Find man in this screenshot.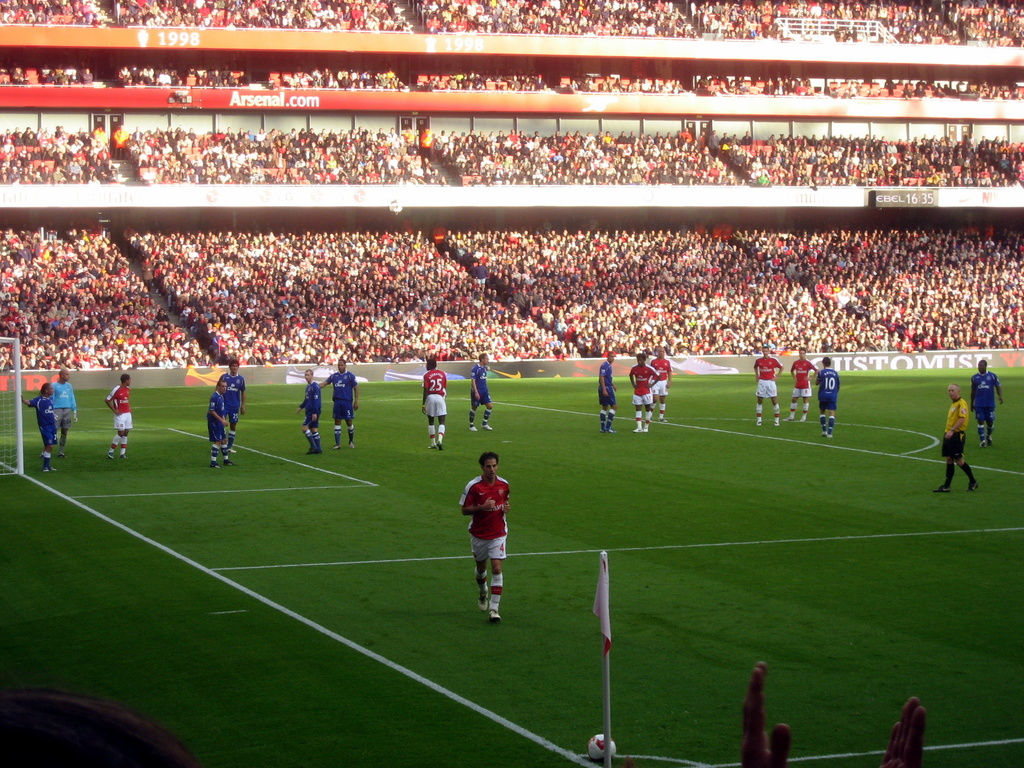
The bounding box for man is box=[223, 357, 246, 436].
